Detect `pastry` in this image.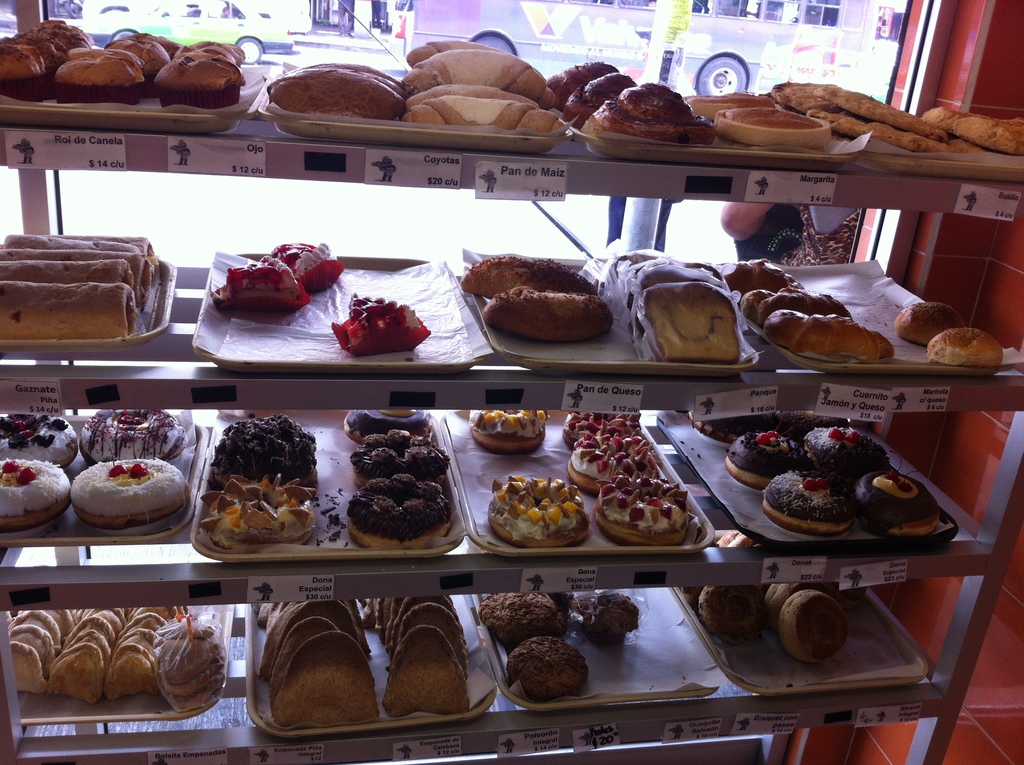
Detection: 757:469:854:530.
